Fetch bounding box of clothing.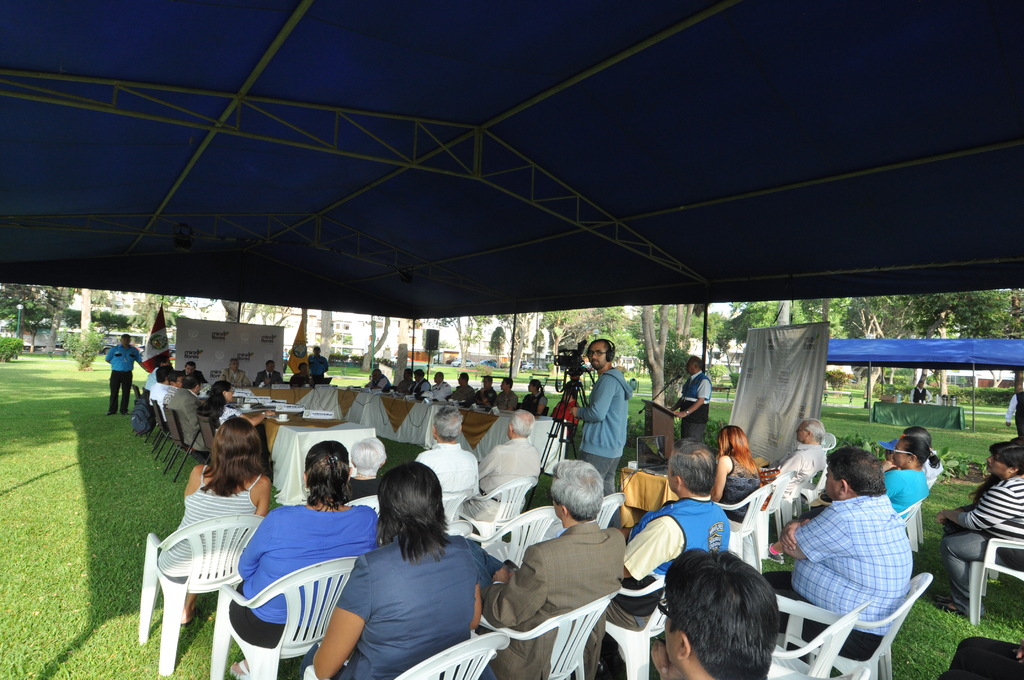
Bbox: (233,503,379,646).
